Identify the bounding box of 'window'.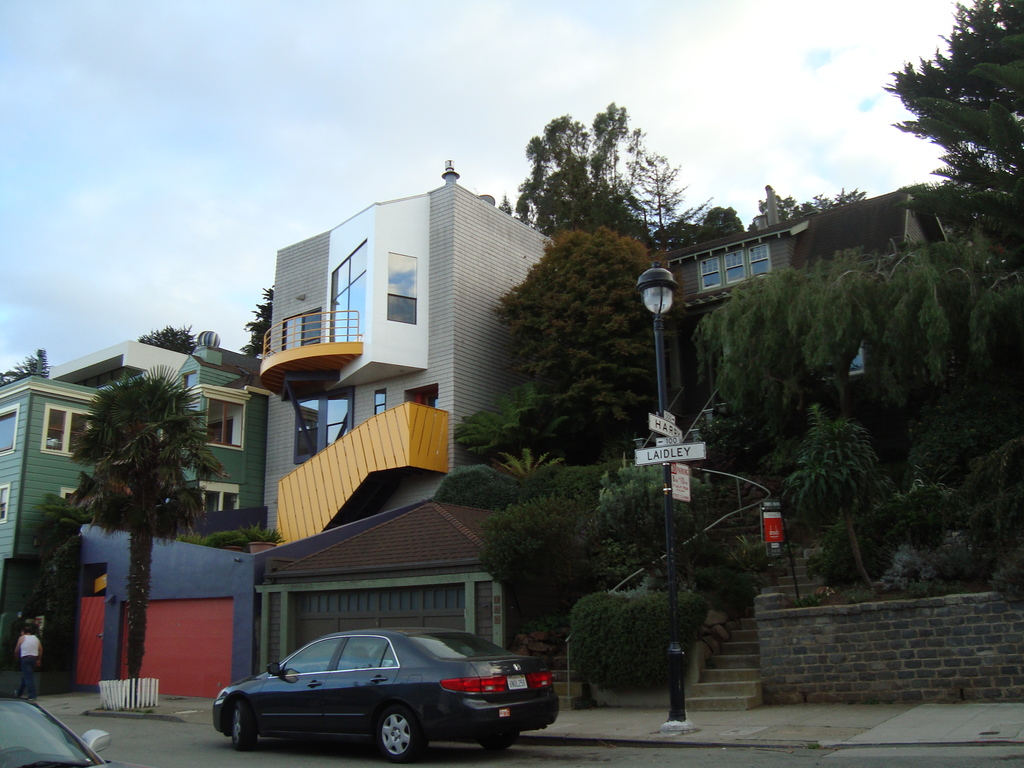
[x1=328, y1=241, x2=366, y2=341].
